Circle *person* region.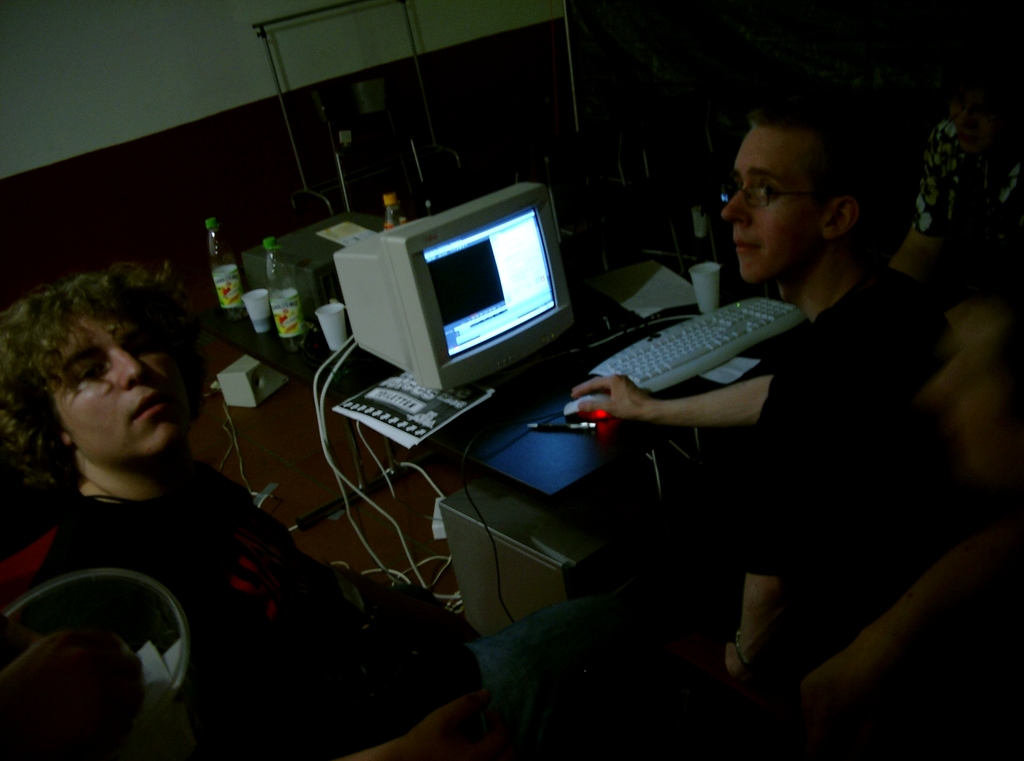
Region: 620,106,936,681.
